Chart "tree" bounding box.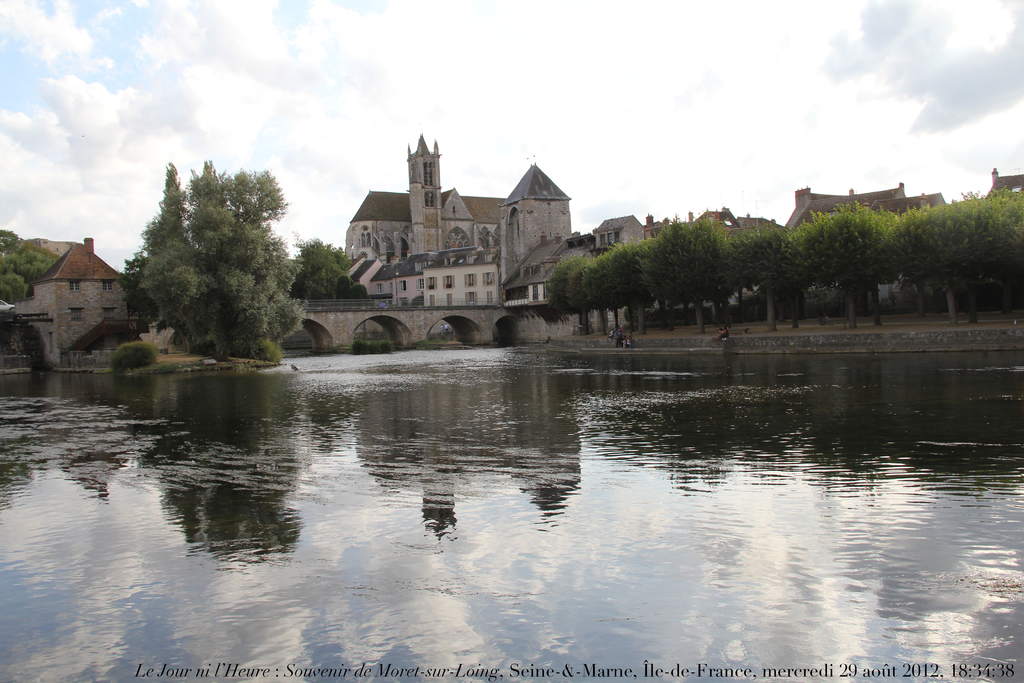
Charted: <bbox>845, 202, 904, 321</bbox>.
